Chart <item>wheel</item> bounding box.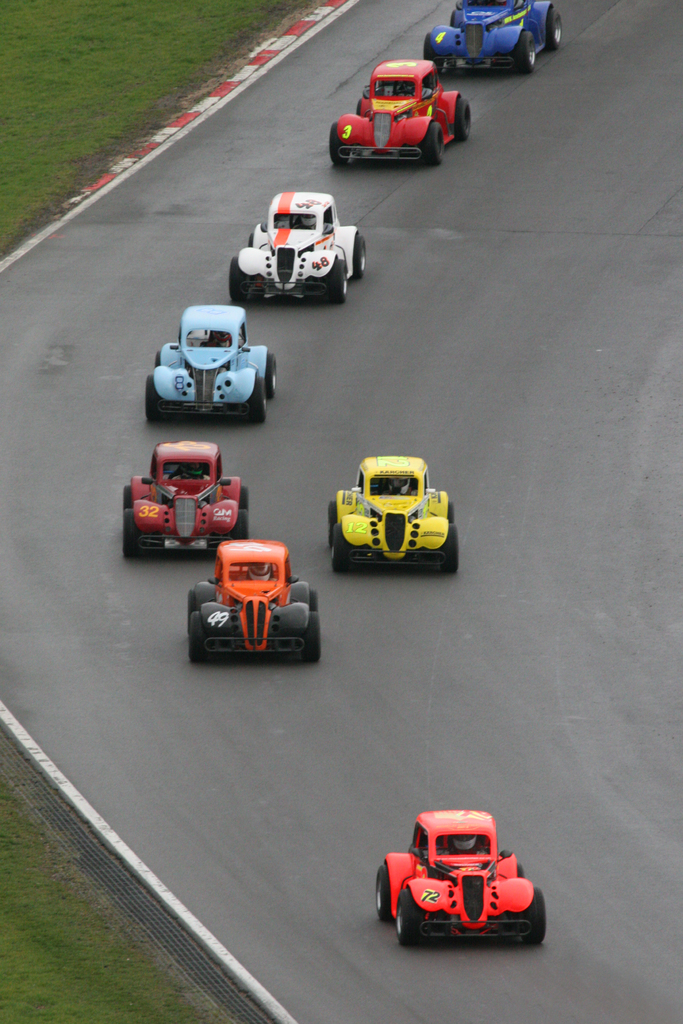
Charted: rect(423, 32, 443, 72).
